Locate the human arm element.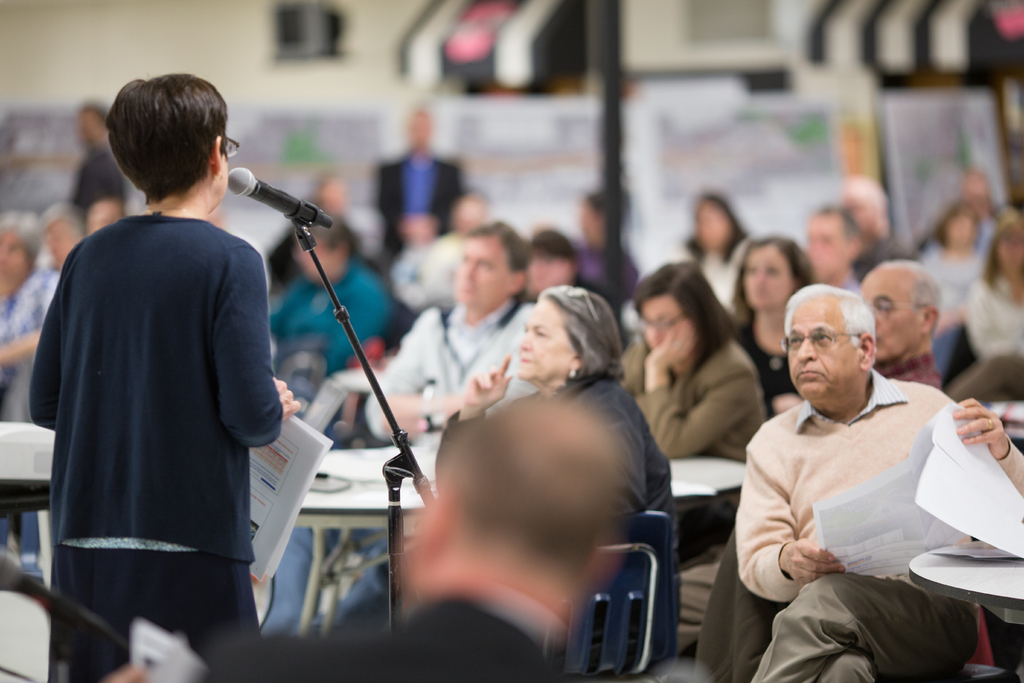
Element bbox: {"left": 212, "top": 234, "right": 301, "bottom": 452}.
